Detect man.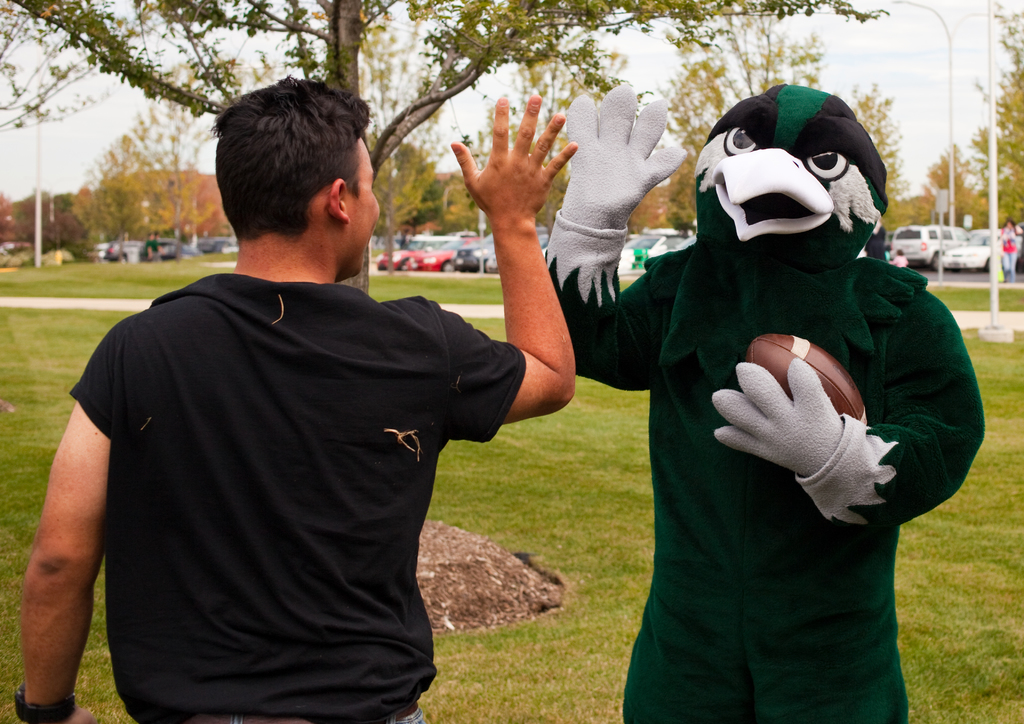
Detected at select_region(28, 58, 551, 723).
